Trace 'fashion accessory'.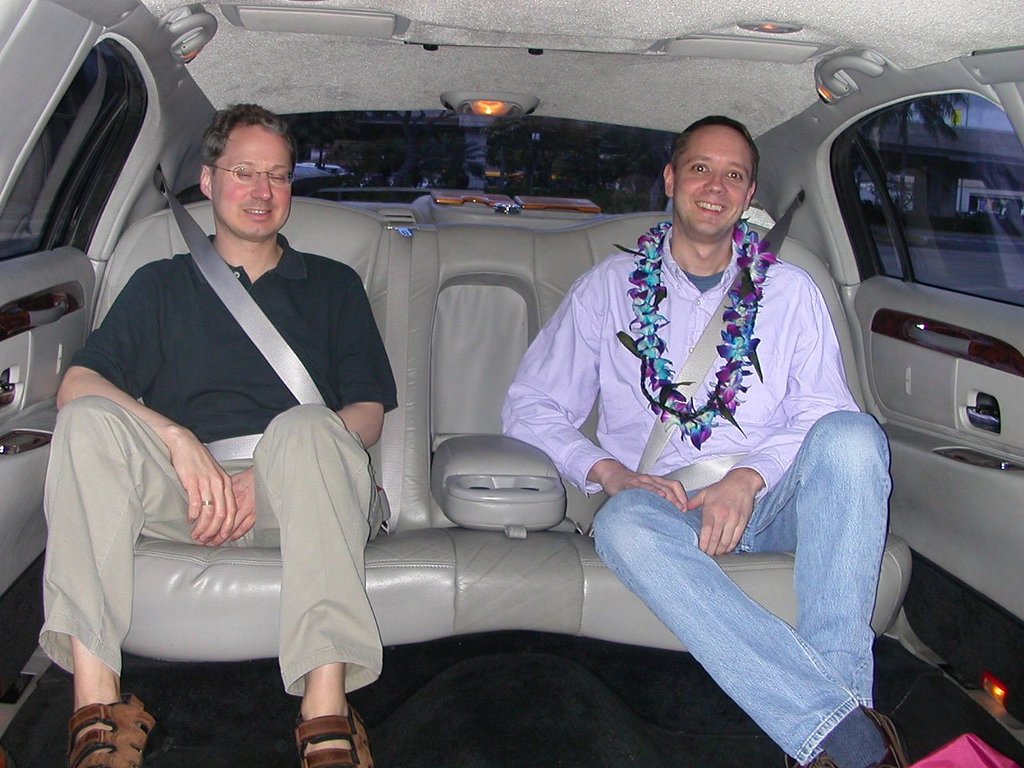
Traced to left=611, top=214, right=782, bottom=454.
